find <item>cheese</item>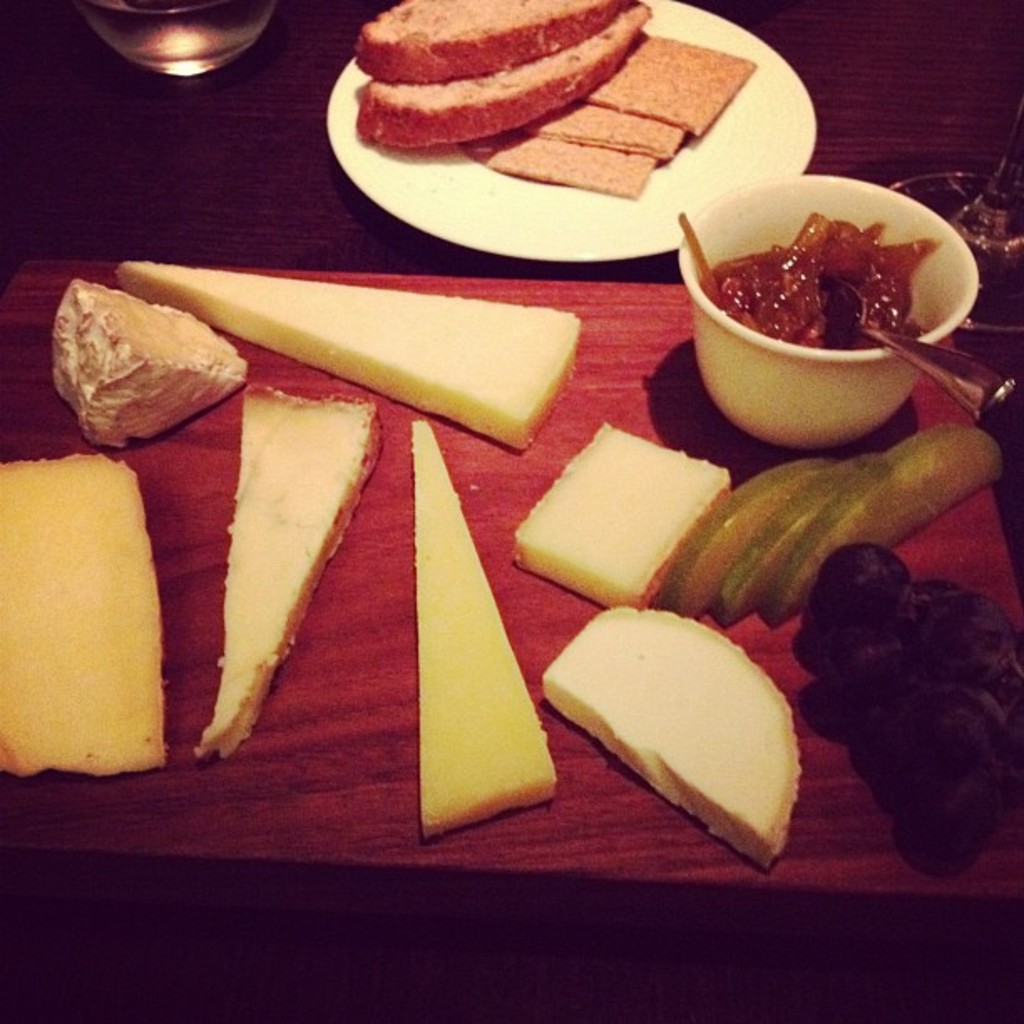
0:447:167:773
